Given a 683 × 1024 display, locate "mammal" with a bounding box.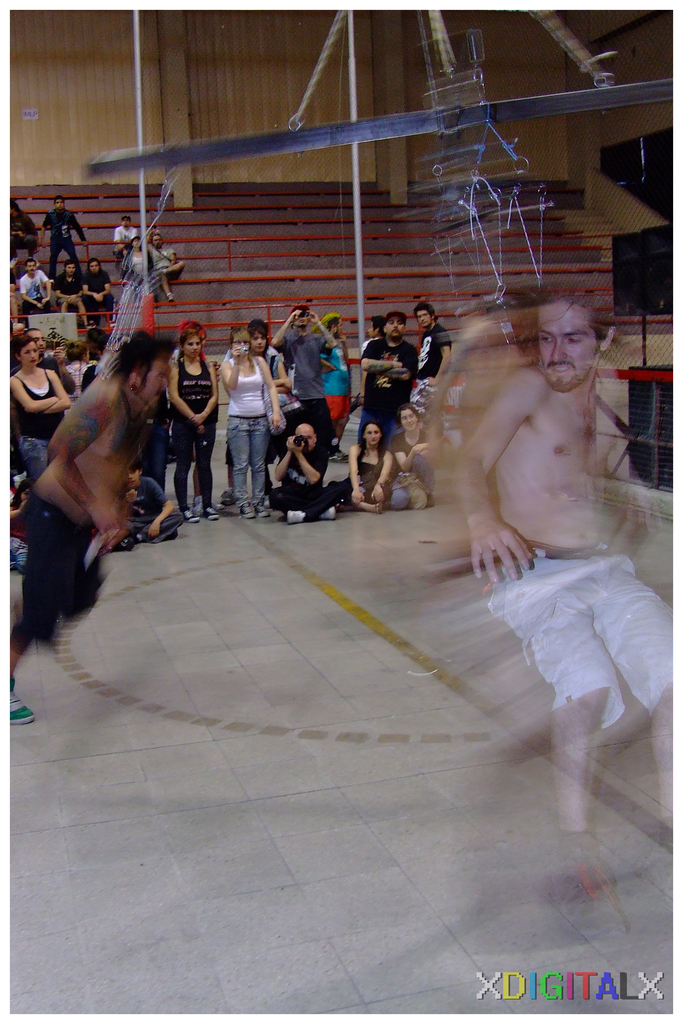
Located: x1=217, y1=321, x2=279, y2=517.
